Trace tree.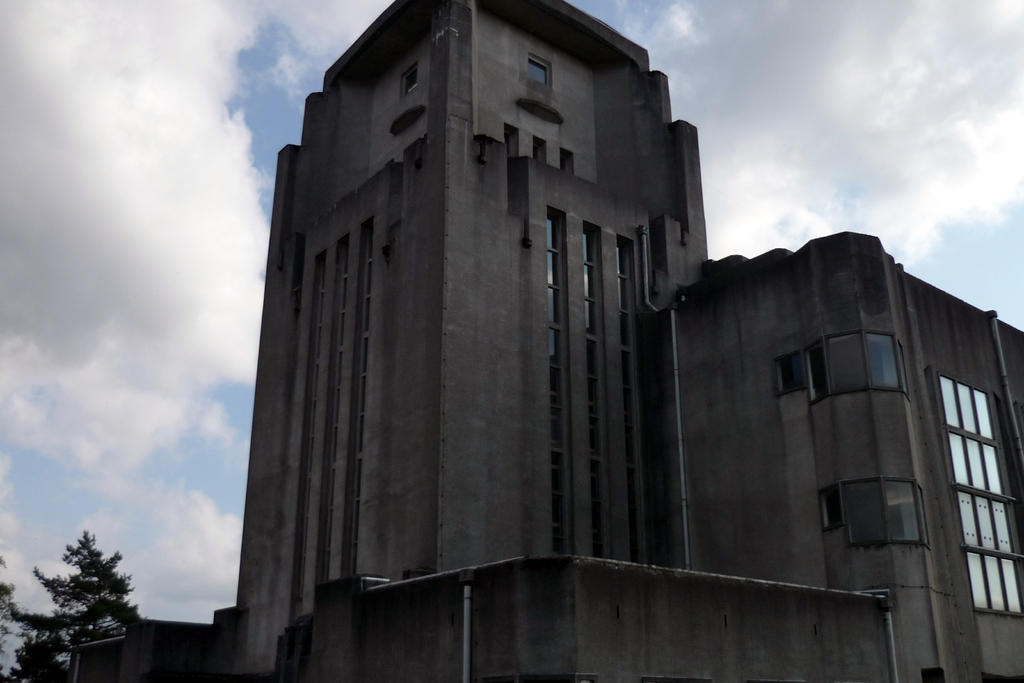
Traced to x1=4 y1=529 x2=136 y2=682.
